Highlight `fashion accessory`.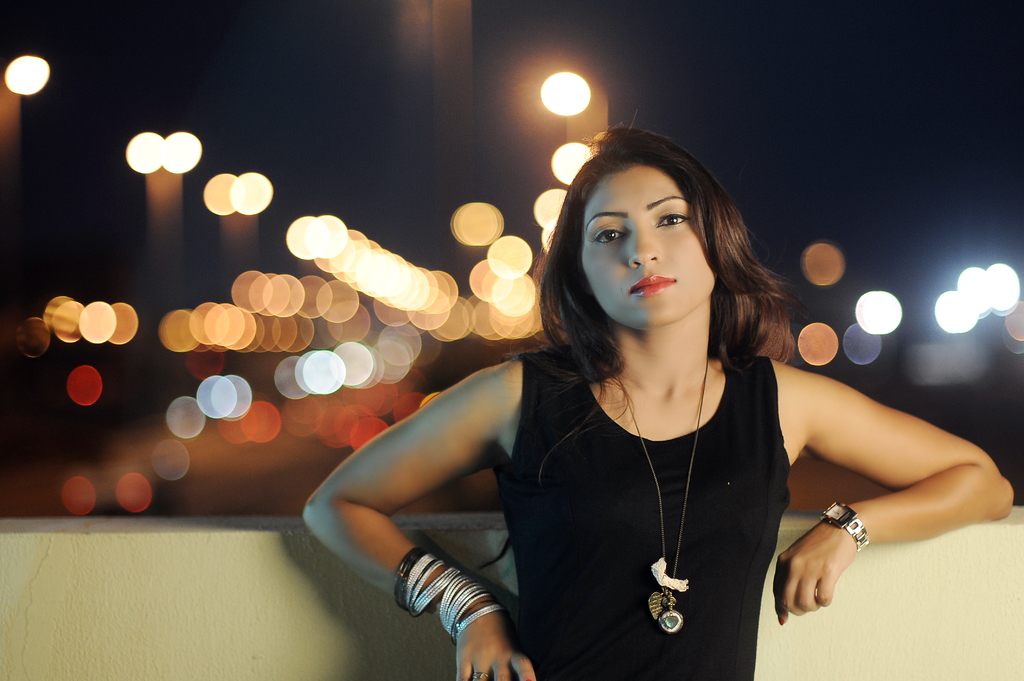
Highlighted region: l=815, t=495, r=873, b=550.
